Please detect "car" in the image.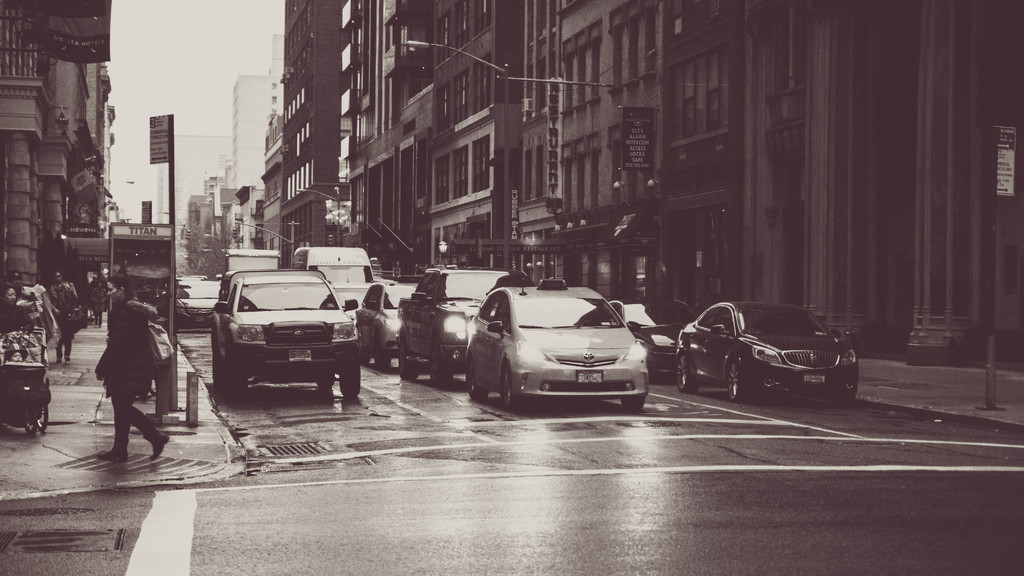
detection(353, 280, 417, 371).
